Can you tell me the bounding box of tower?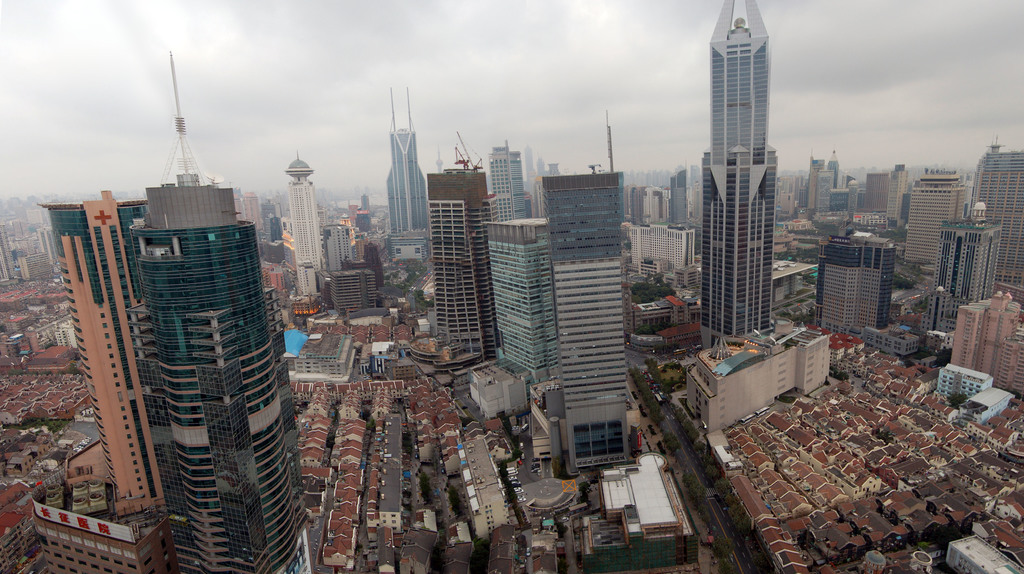
(x1=282, y1=151, x2=320, y2=296).
